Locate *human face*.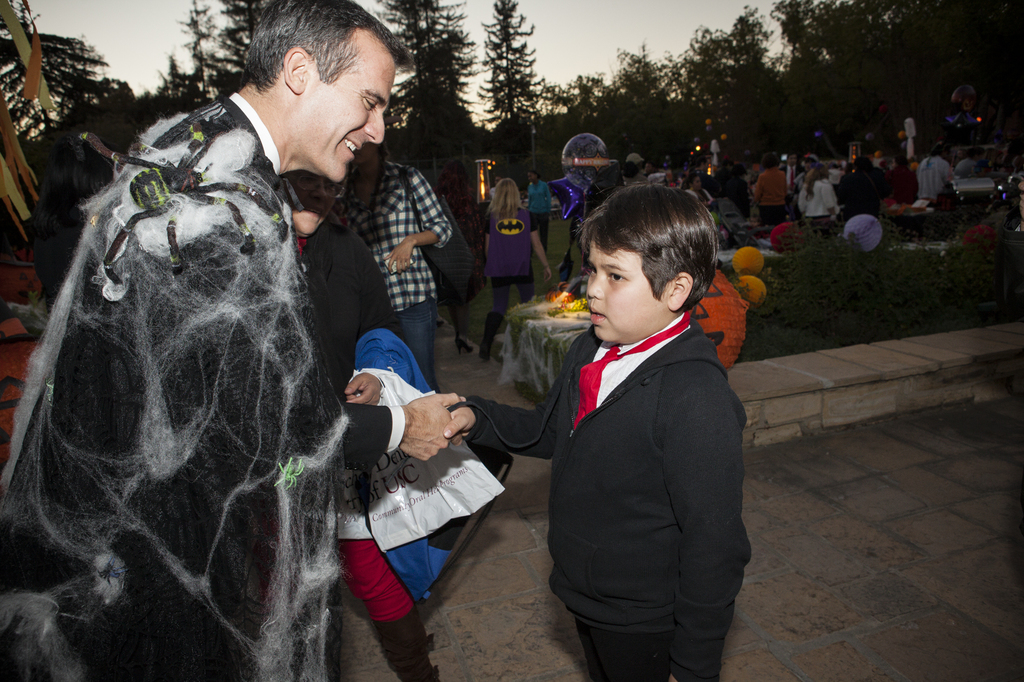
Bounding box: 587, 235, 665, 341.
